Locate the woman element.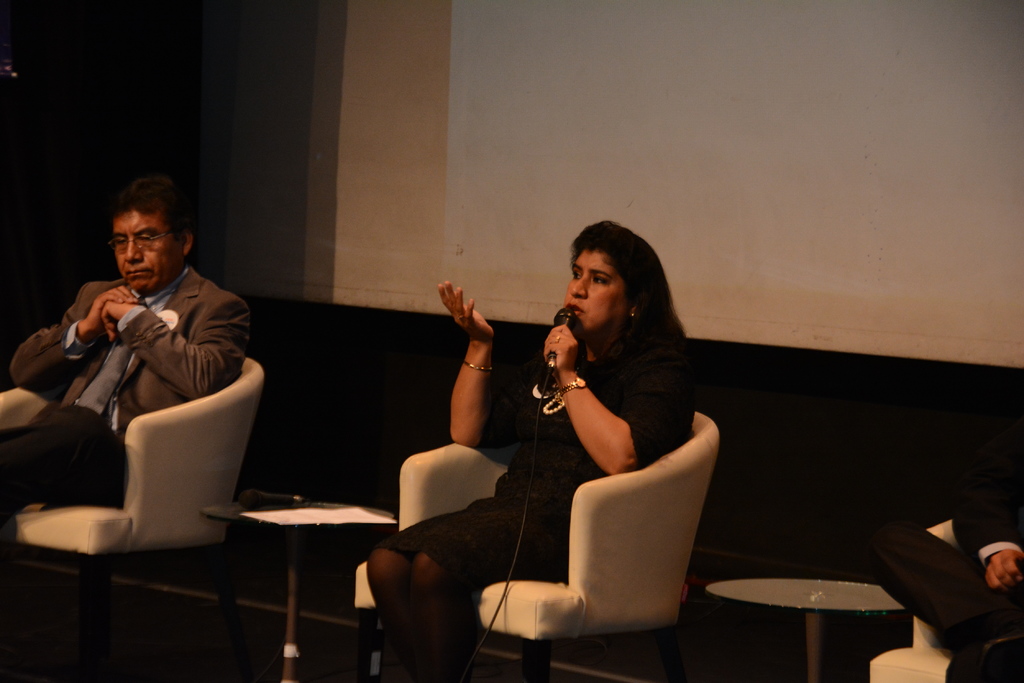
Element bbox: (left=391, top=216, right=710, bottom=650).
